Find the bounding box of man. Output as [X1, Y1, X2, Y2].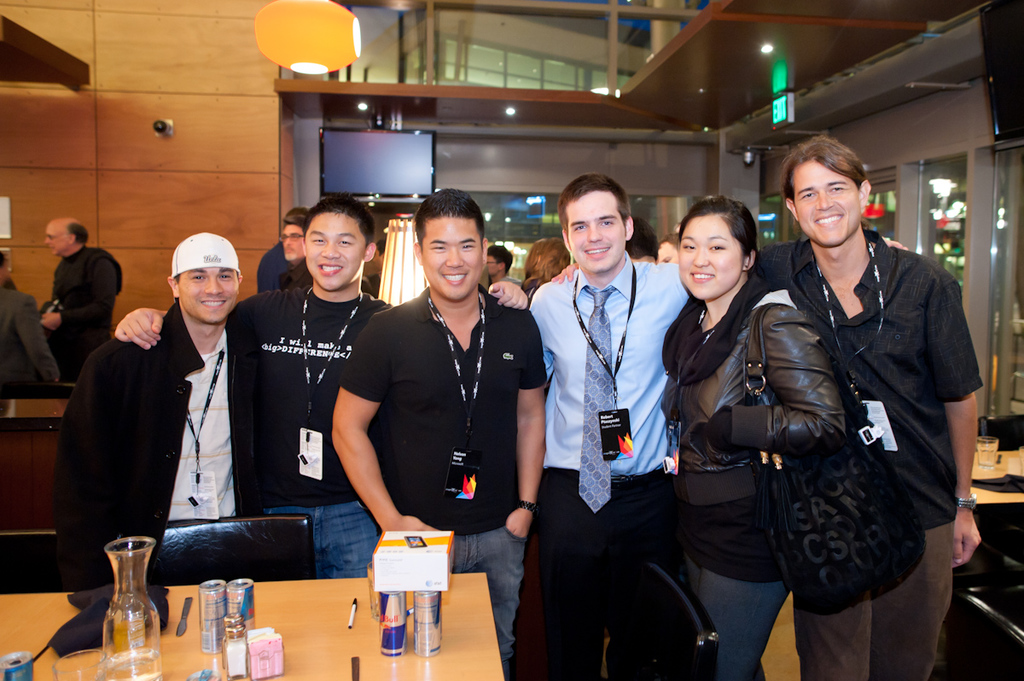
[333, 184, 545, 680].
